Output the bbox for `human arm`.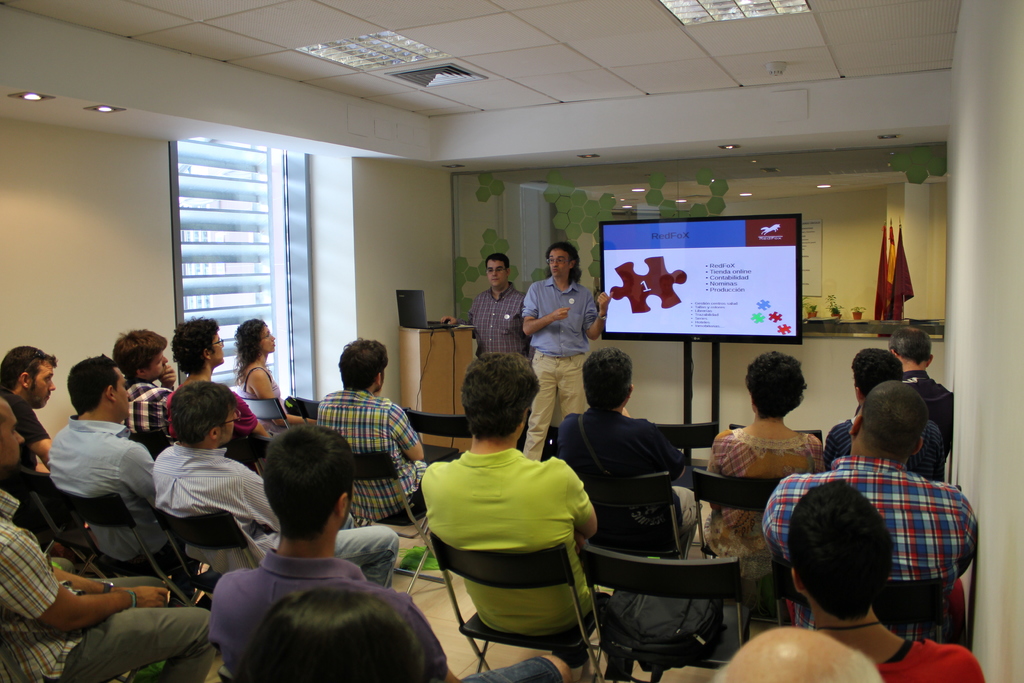
bbox=[520, 290, 569, 338].
